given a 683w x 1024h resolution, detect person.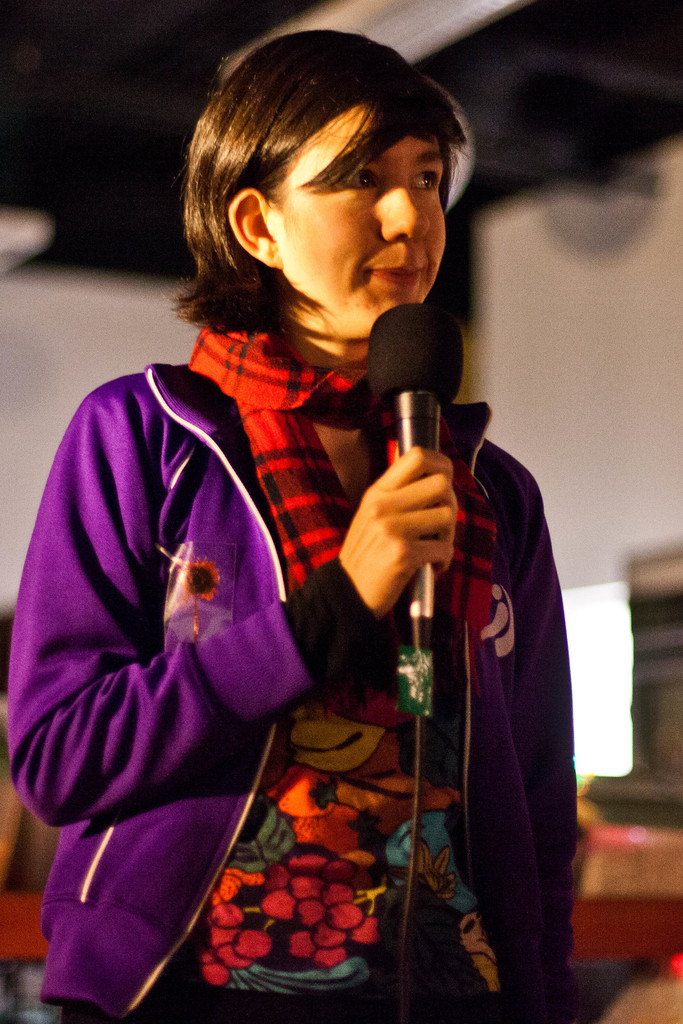
box=[0, 114, 499, 1023].
